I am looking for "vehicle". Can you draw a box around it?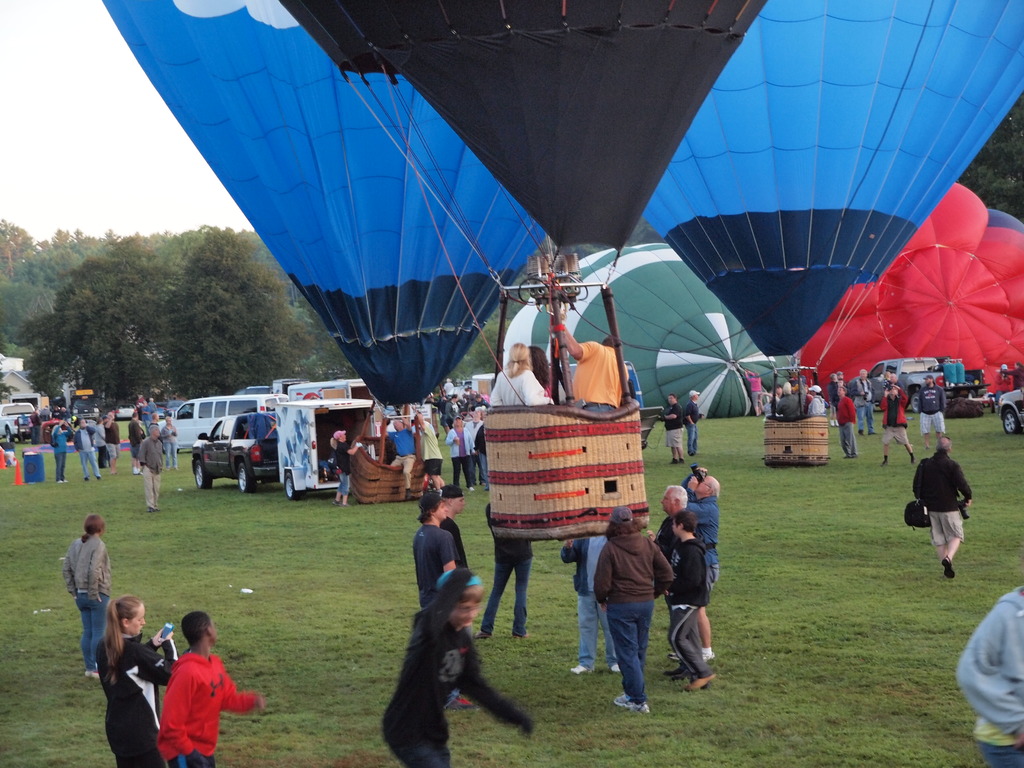
Sure, the bounding box is <bbox>283, 401, 390, 495</bbox>.
